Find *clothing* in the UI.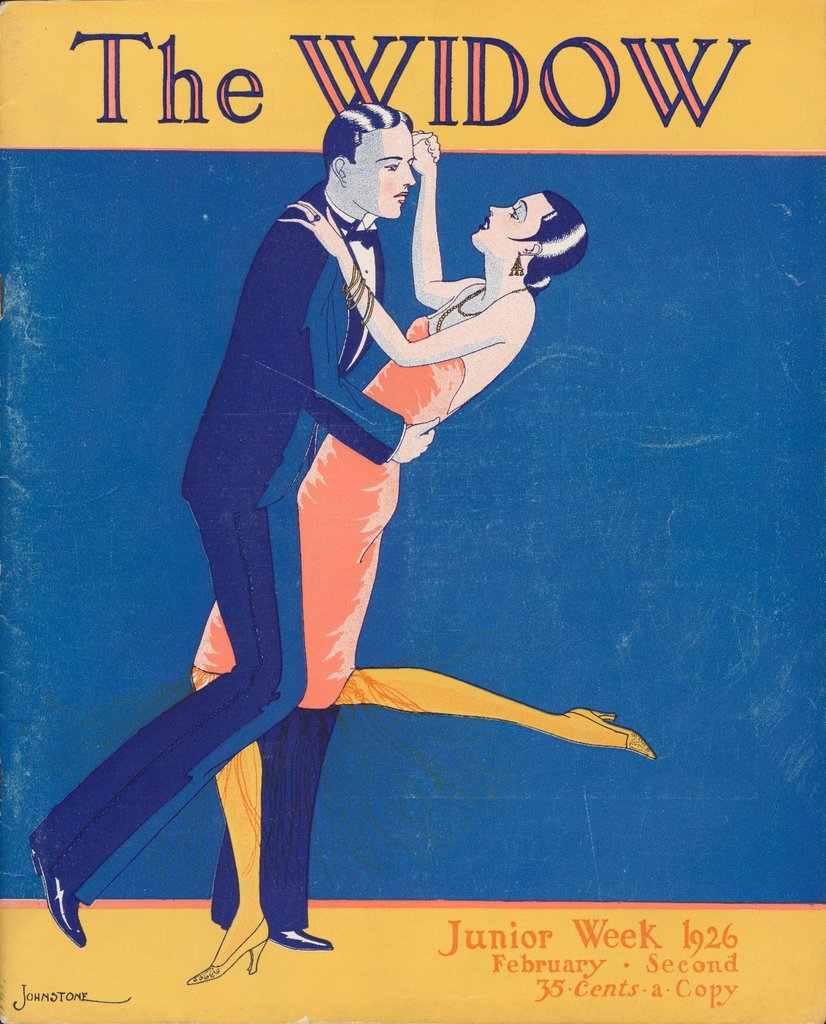
UI element at 33:177:404:939.
